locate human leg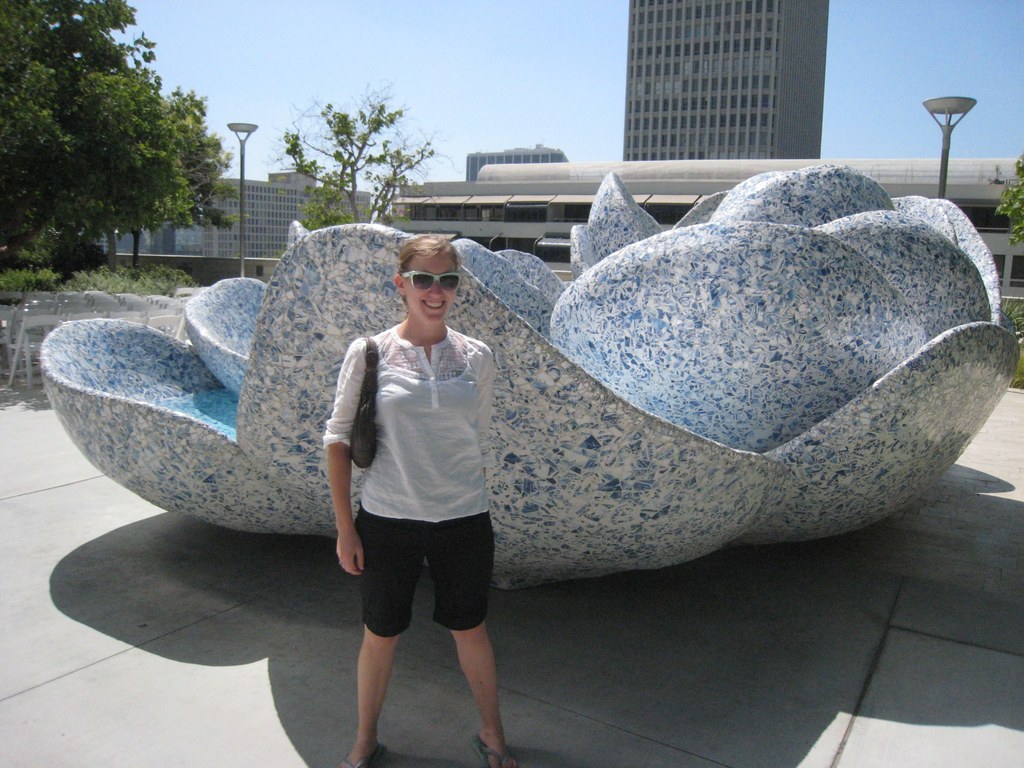
429:508:518:767
